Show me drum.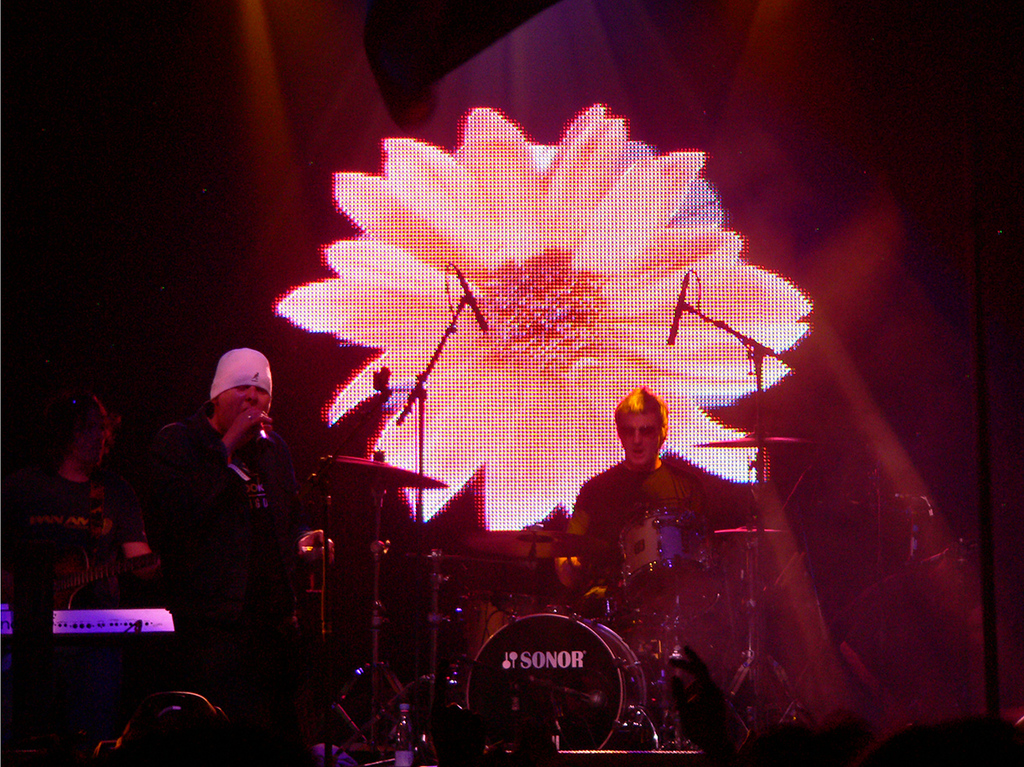
drum is here: (422, 577, 694, 743).
